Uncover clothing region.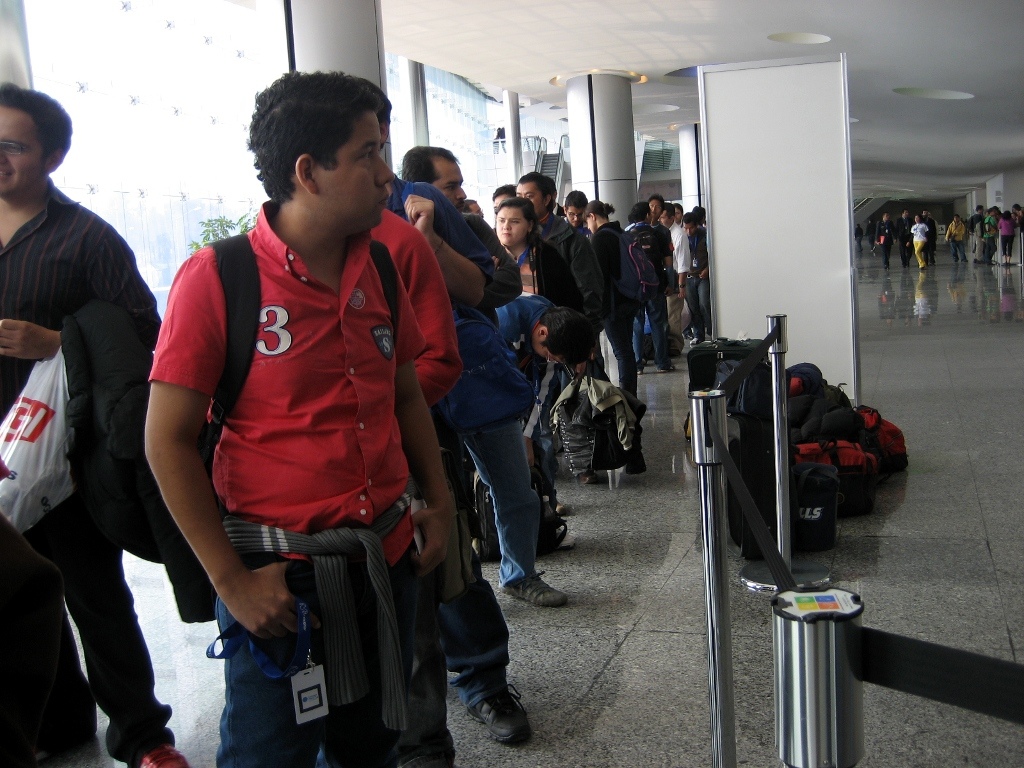
Uncovered: left=586, top=214, right=639, bottom=440.
